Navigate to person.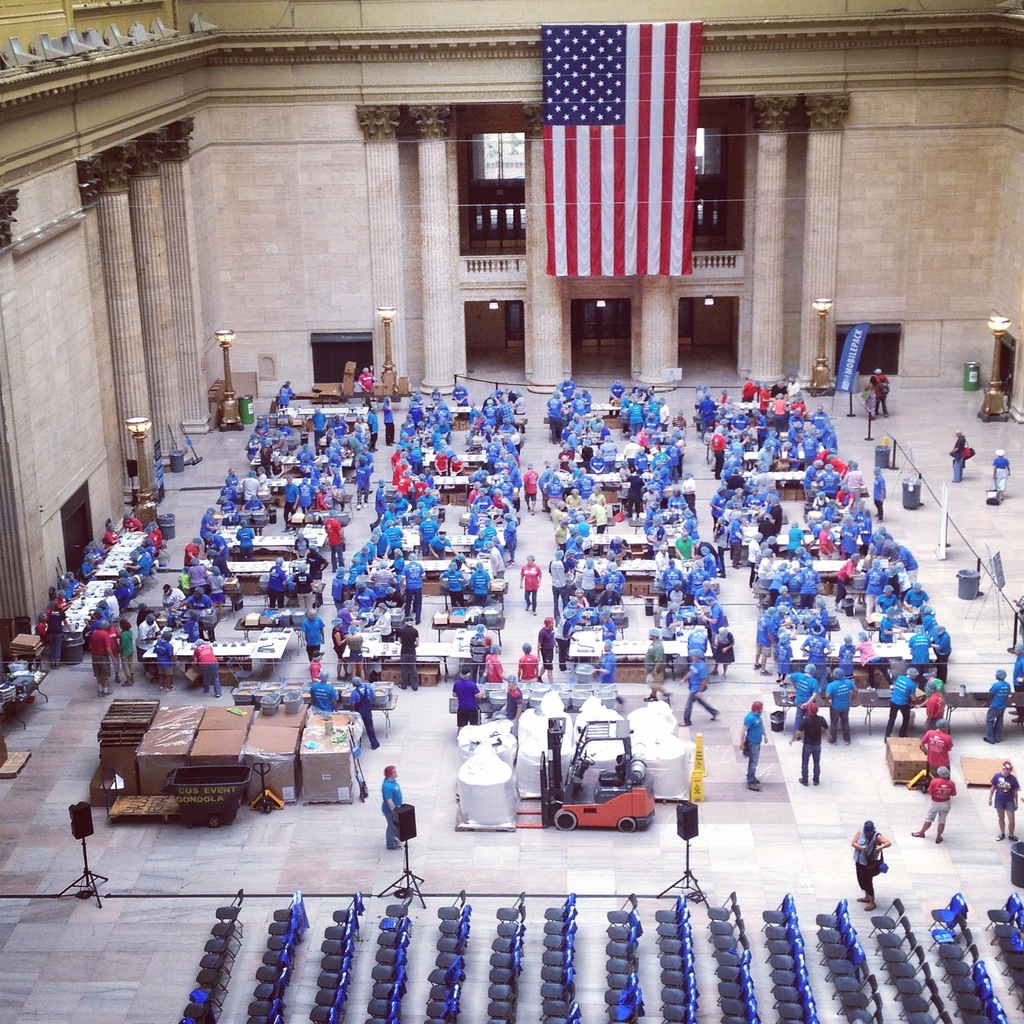
Navigation target: [914,715,954,785].
